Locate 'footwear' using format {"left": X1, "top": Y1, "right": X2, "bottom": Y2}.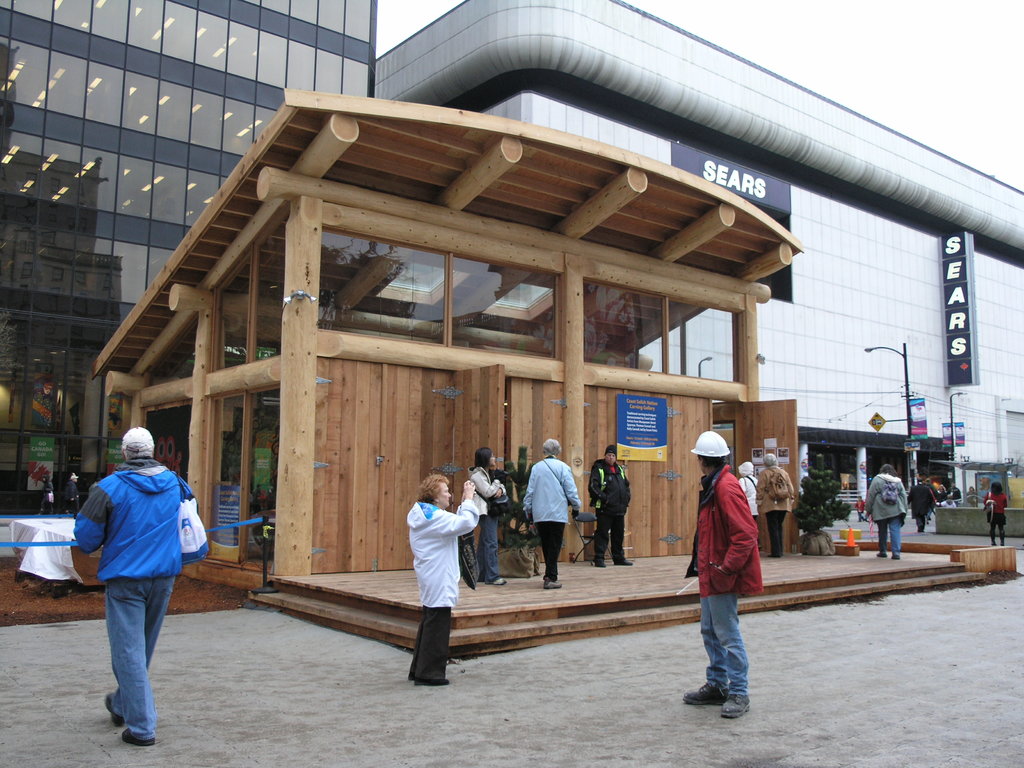
{"left": 543, "top": 576, "right": 564, "bottom": 590}.
